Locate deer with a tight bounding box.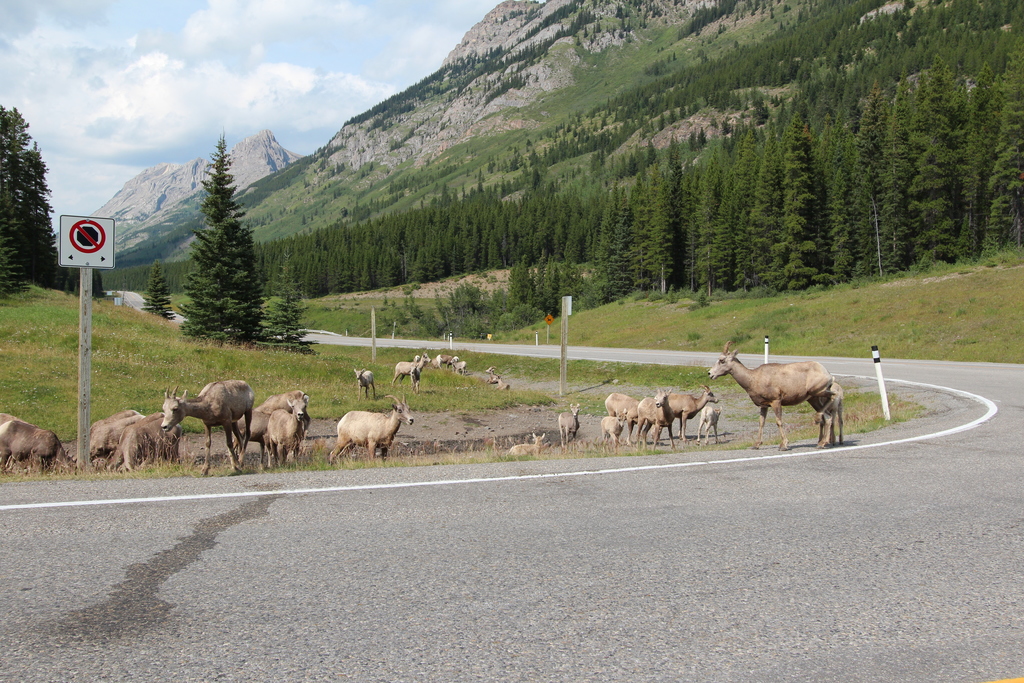
x1=163 y1=383 x2=253 y2=470.
